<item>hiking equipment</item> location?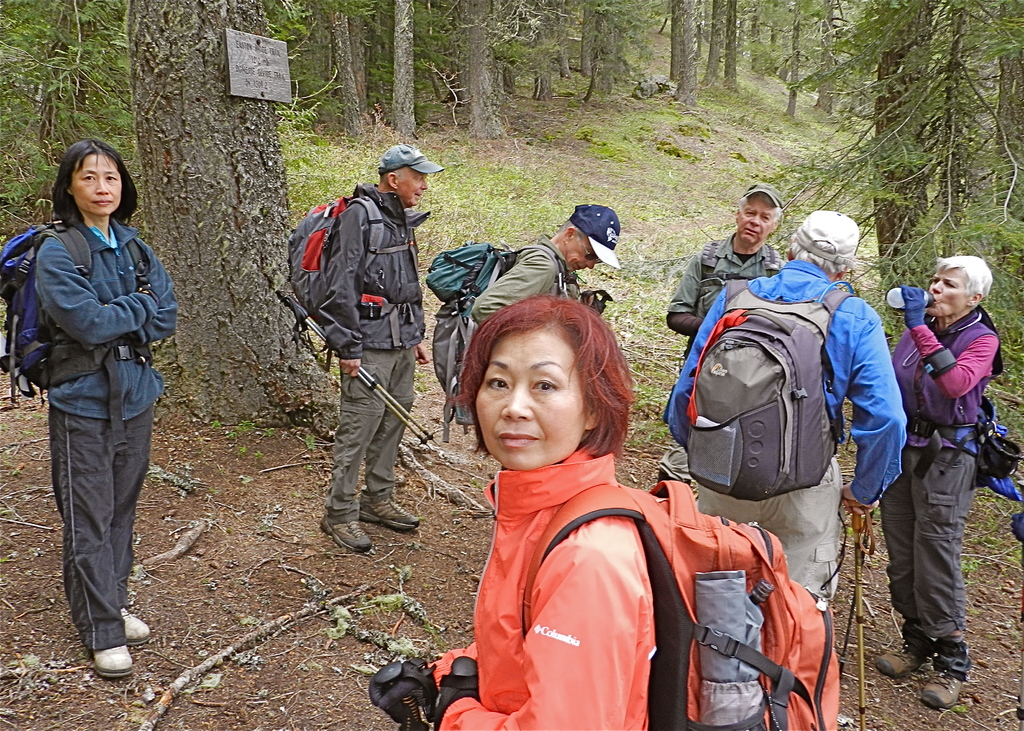
{"left": 982, "top": 432, "right": 1023, "bottom": 486}
